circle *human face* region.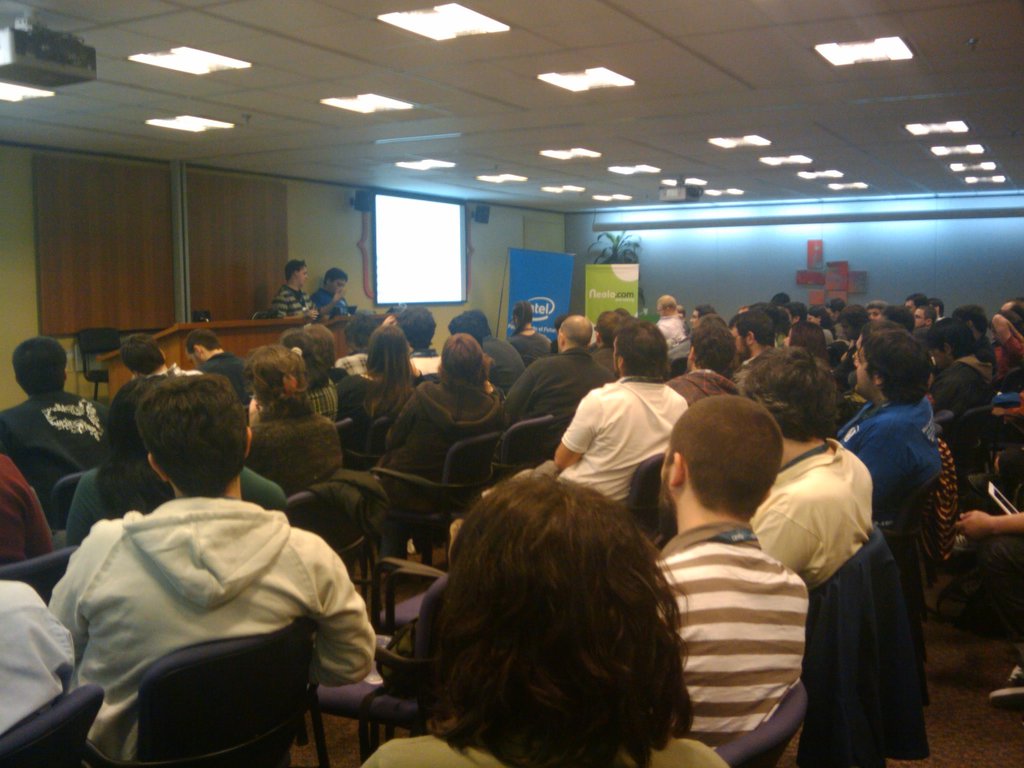
Region: (left=912, top=307, right=925, bottom=328).
